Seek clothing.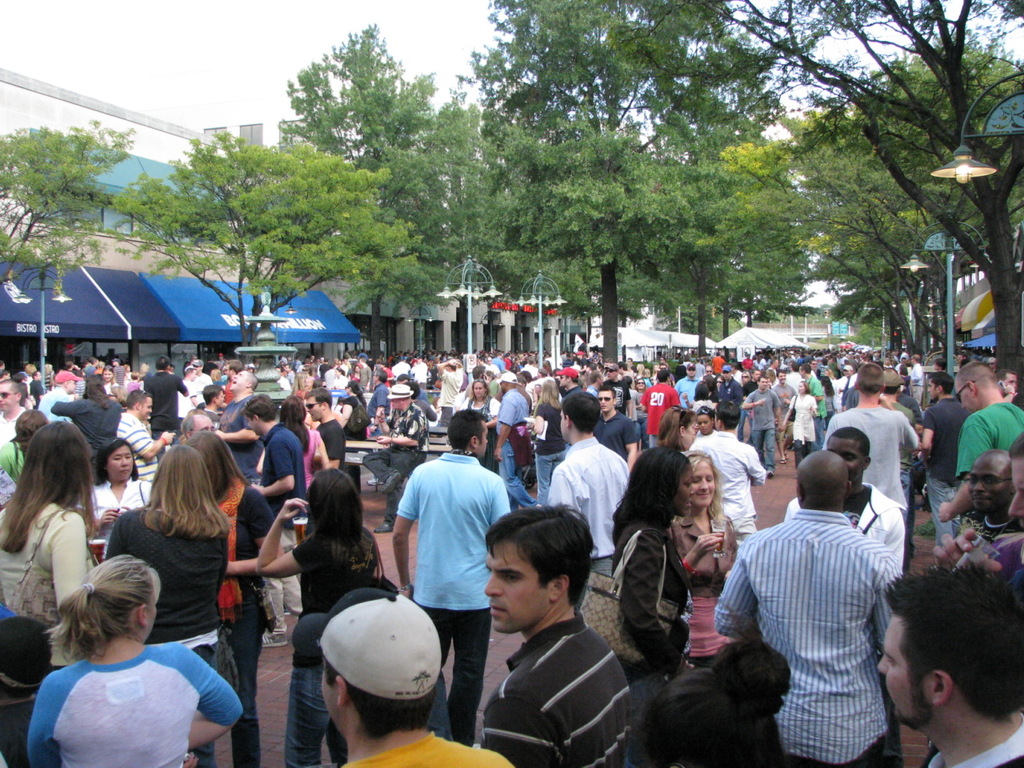
353,726,521,767.
